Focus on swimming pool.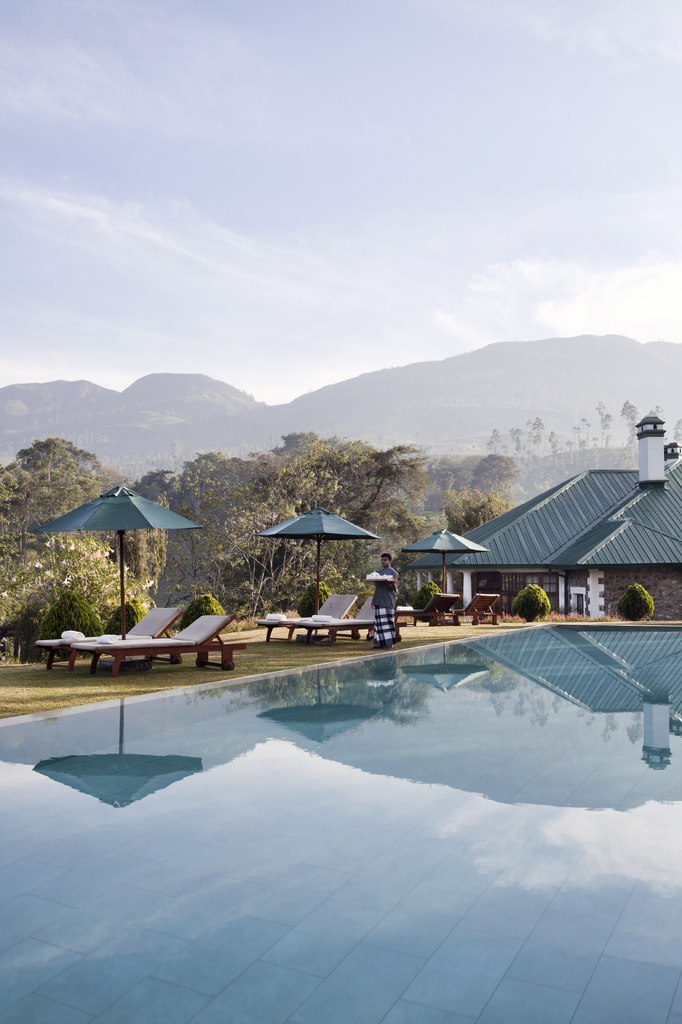
Focused at {"x1": 0, "y1": 582, "x2": 664, "y2": 990}.
